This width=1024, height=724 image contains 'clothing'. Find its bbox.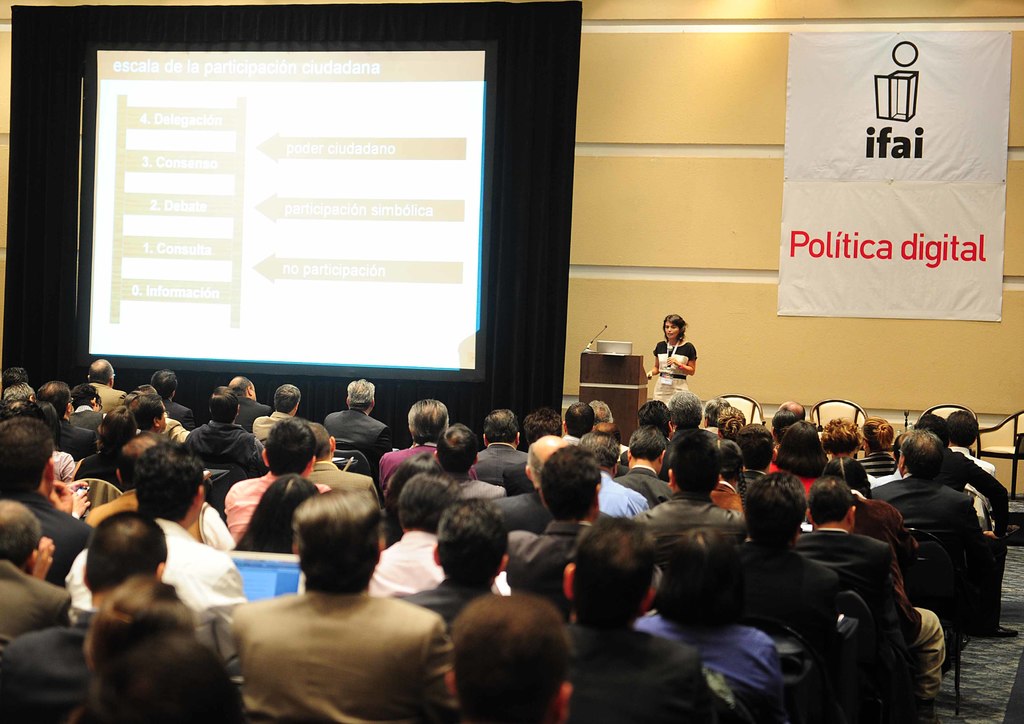
0/340/1010/723.
